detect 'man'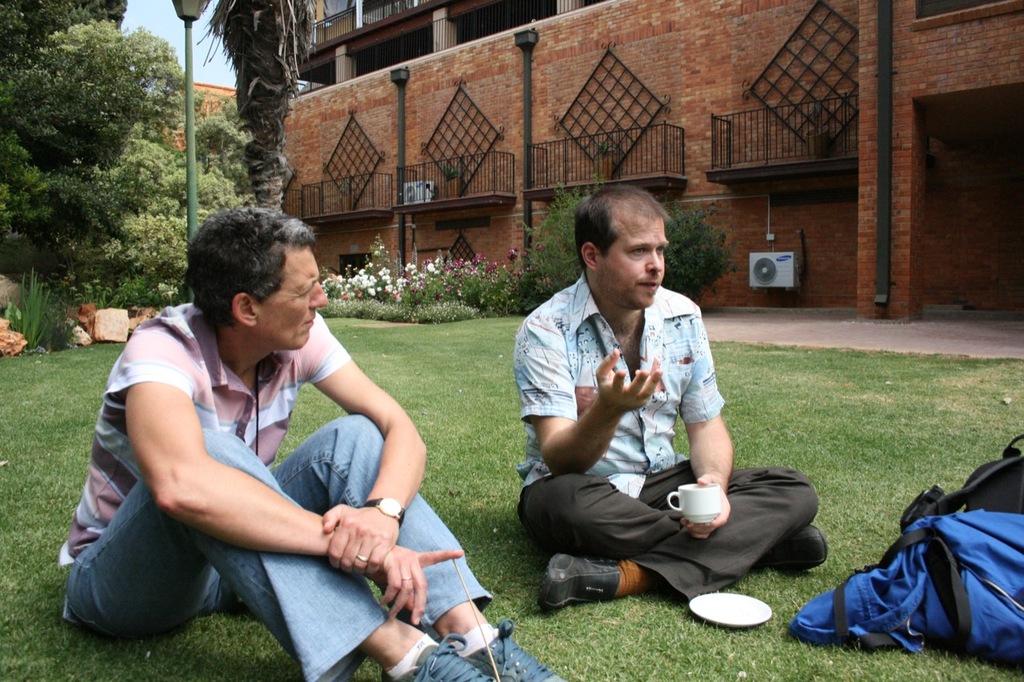
{"x1": 57, "y1": 201, "x2": 570, "y2": 681}
